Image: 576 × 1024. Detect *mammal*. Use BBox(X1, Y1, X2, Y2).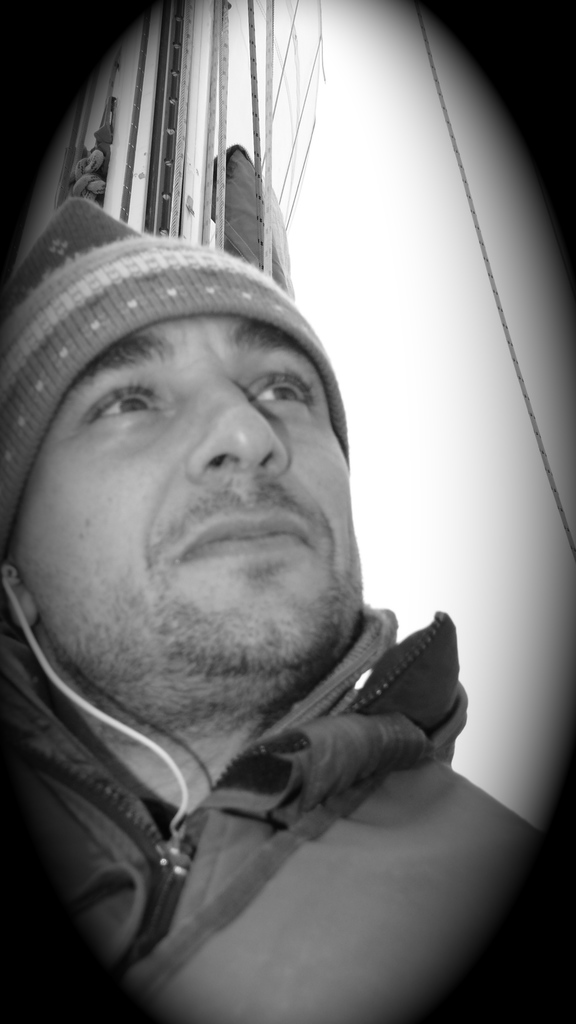
BBox(0, 192, 572, 1023).
